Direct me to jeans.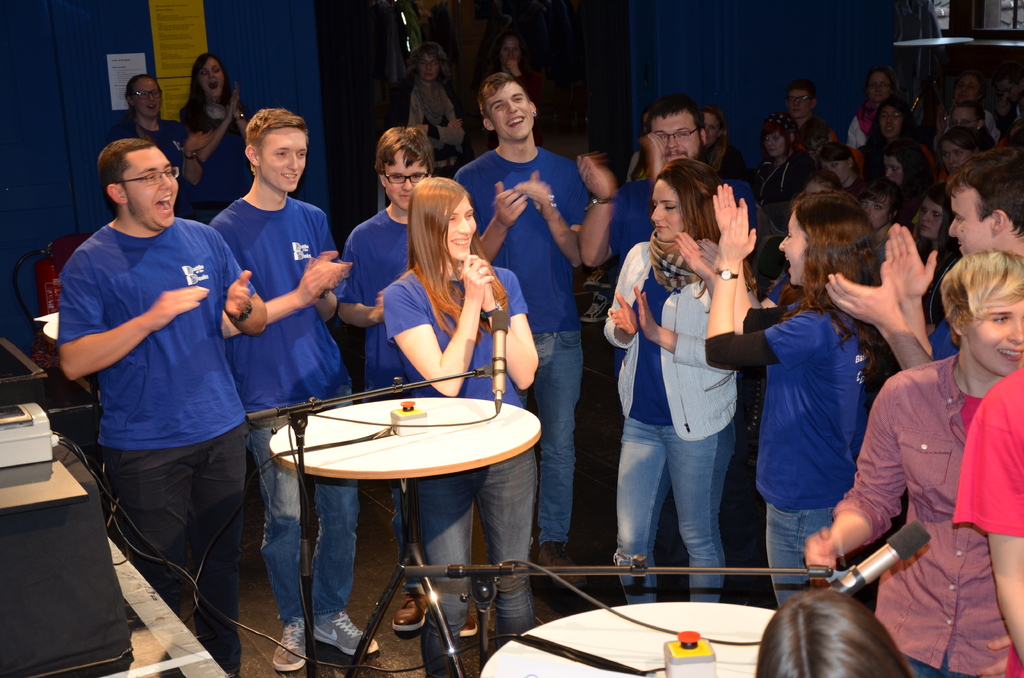
Direction: bbox=[902, 652, 975, 677].
